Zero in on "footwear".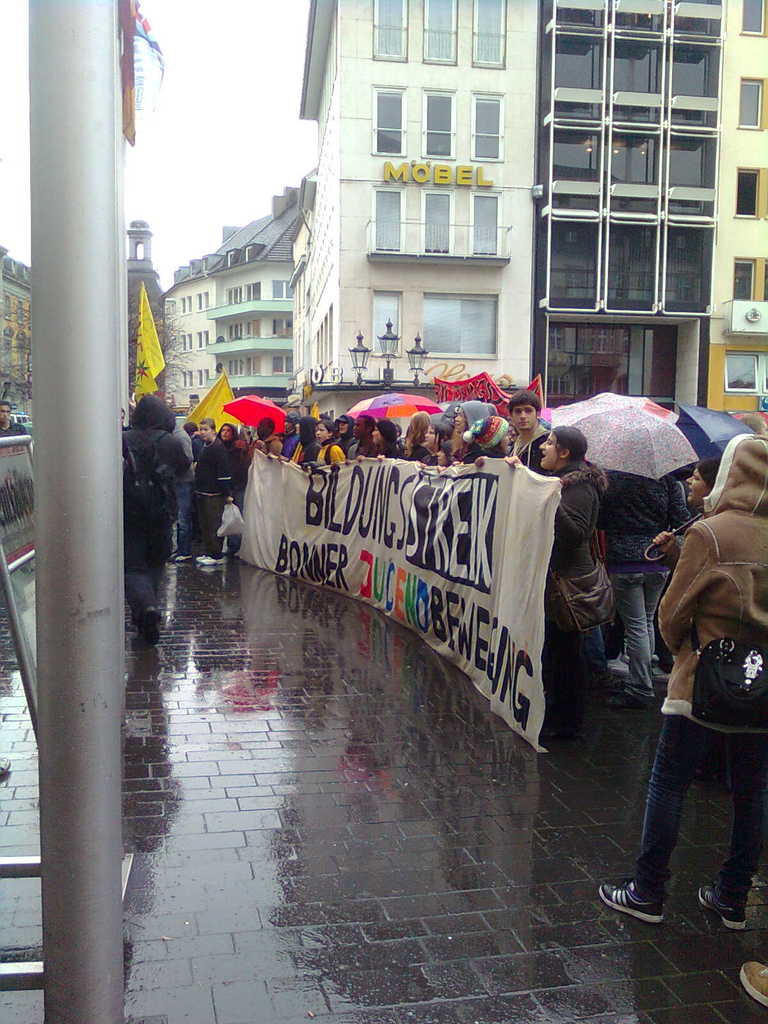
Zeroed in: bbox=(172, 545, 188, 564).
